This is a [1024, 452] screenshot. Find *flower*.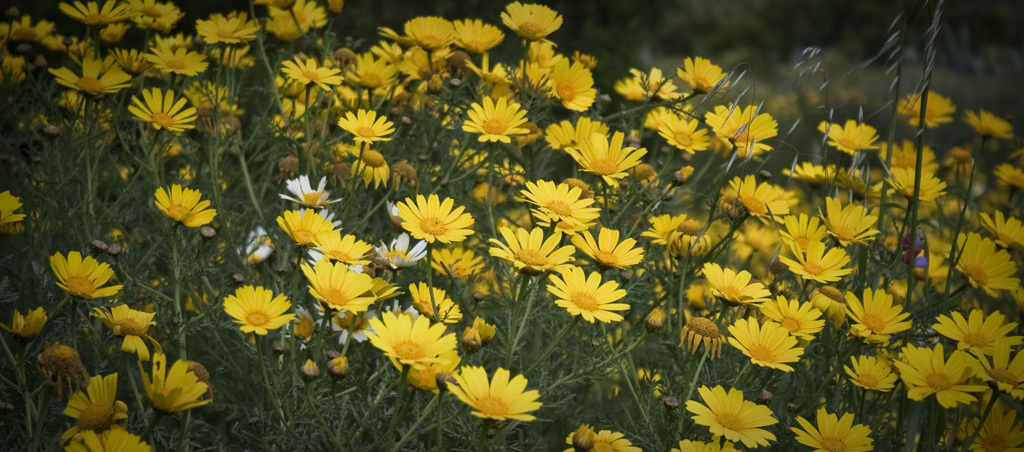
Bounding box: 816:115:876:156.
